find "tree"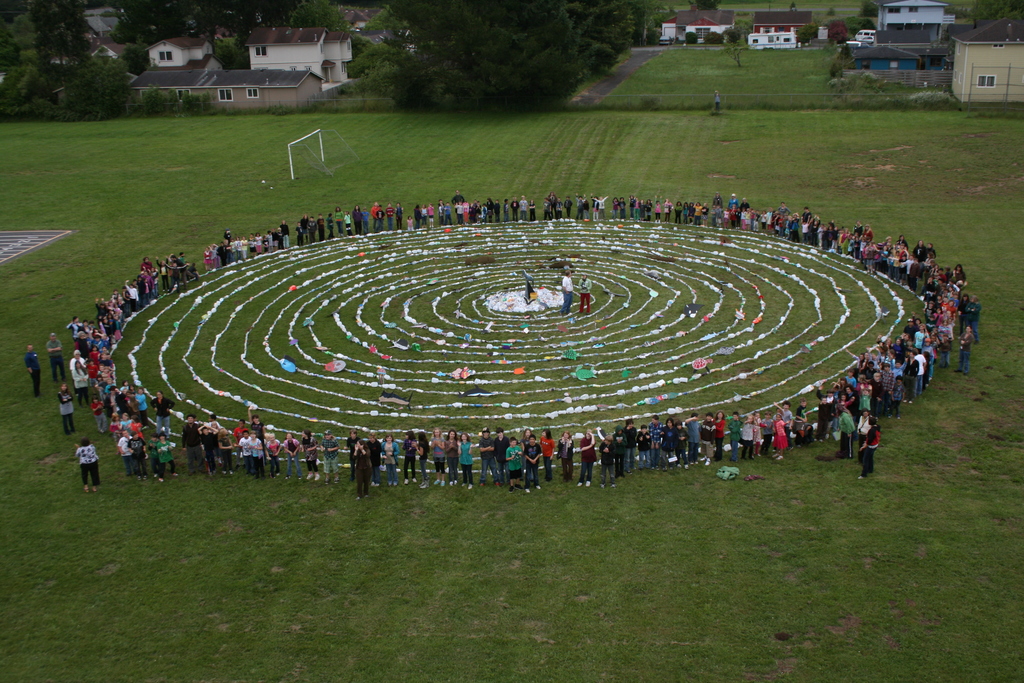
region(331, 3, 653, 92)
